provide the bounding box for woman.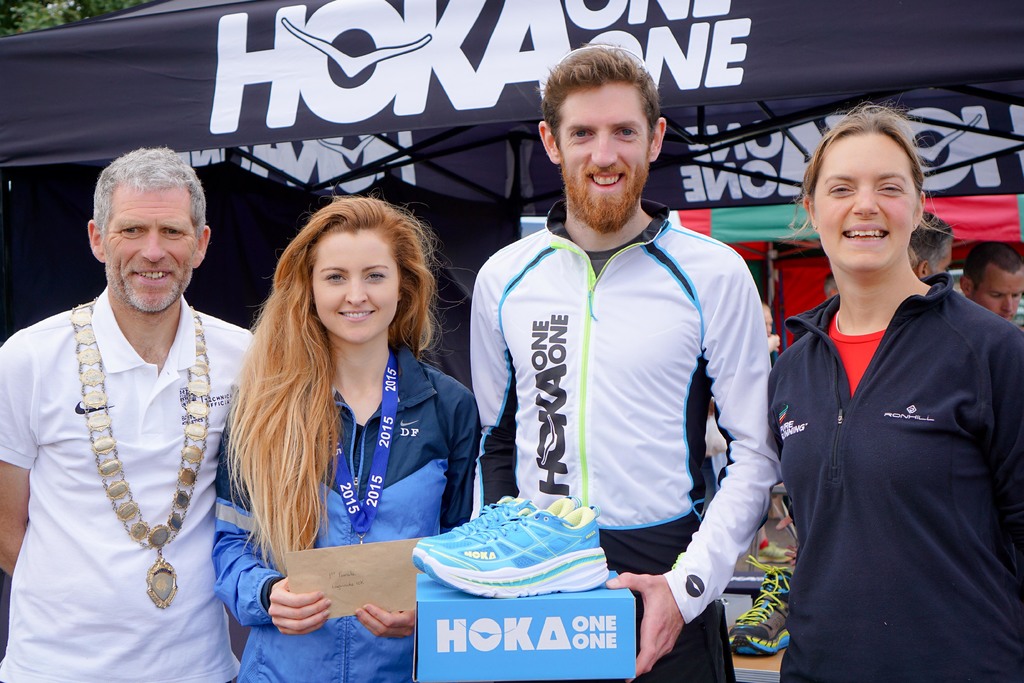
(755, 94, 1023, 682).
